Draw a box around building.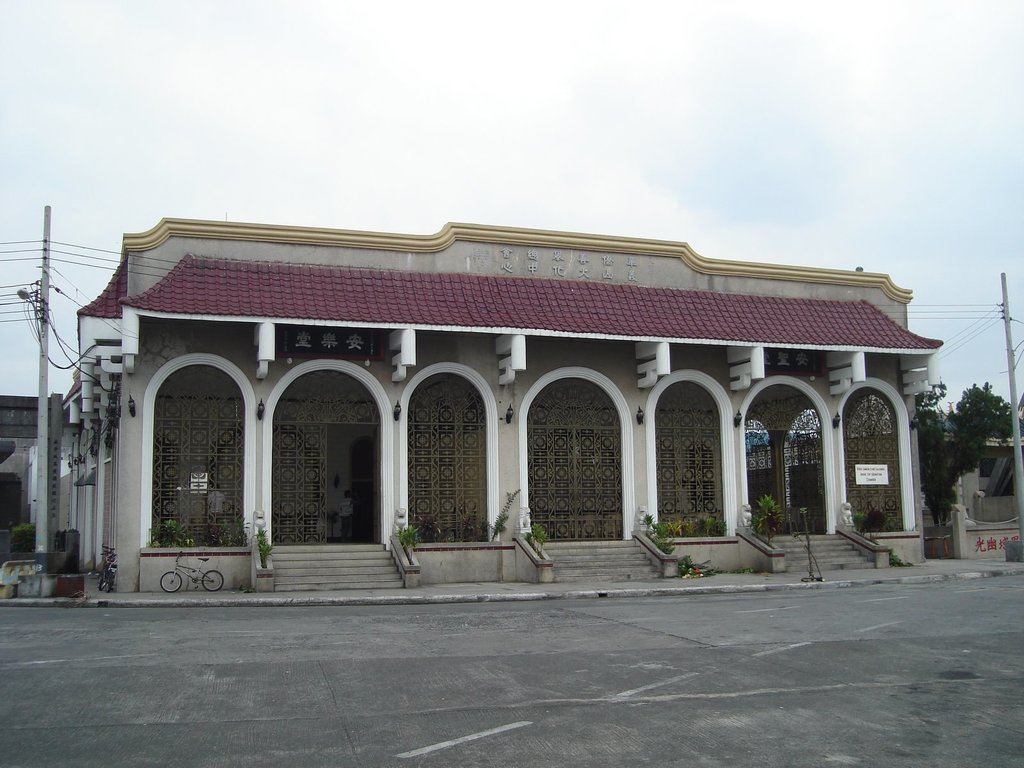
[x1=0, y1=220, x2=943, y2=592].
